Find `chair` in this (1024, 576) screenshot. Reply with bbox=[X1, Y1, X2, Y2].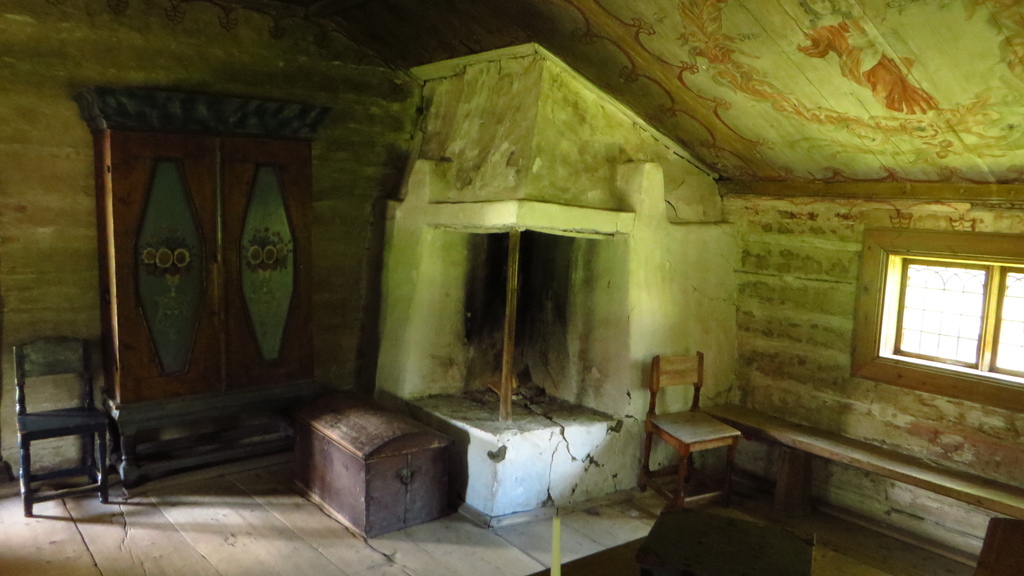
bbox=[636, 346, 745, 515].
